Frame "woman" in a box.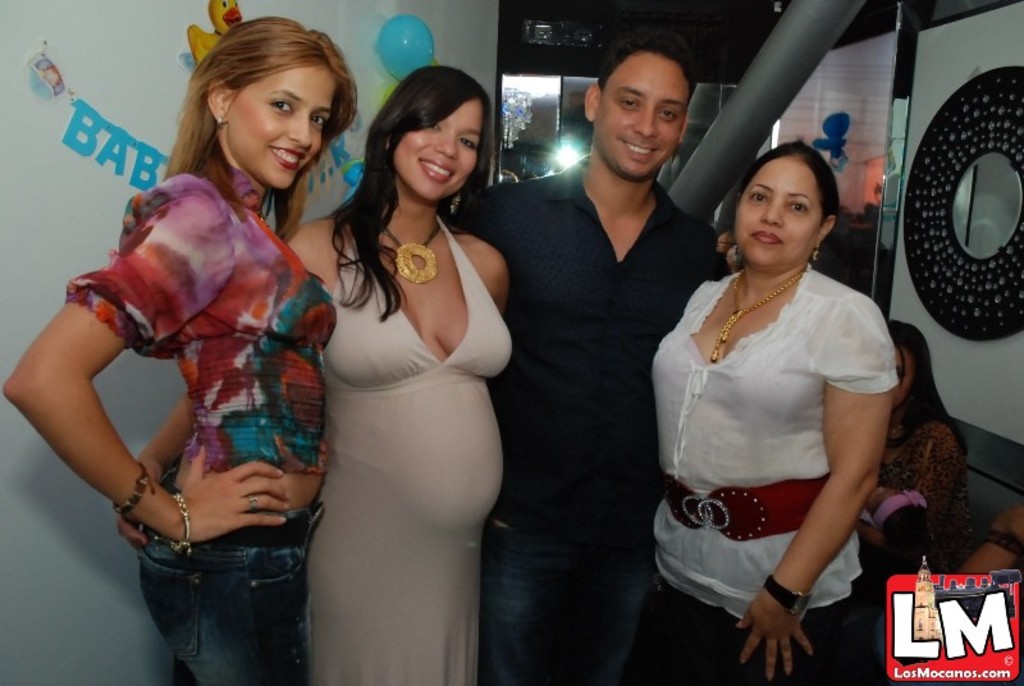
<bbox>850, 314, 978, 616</bbox>.
